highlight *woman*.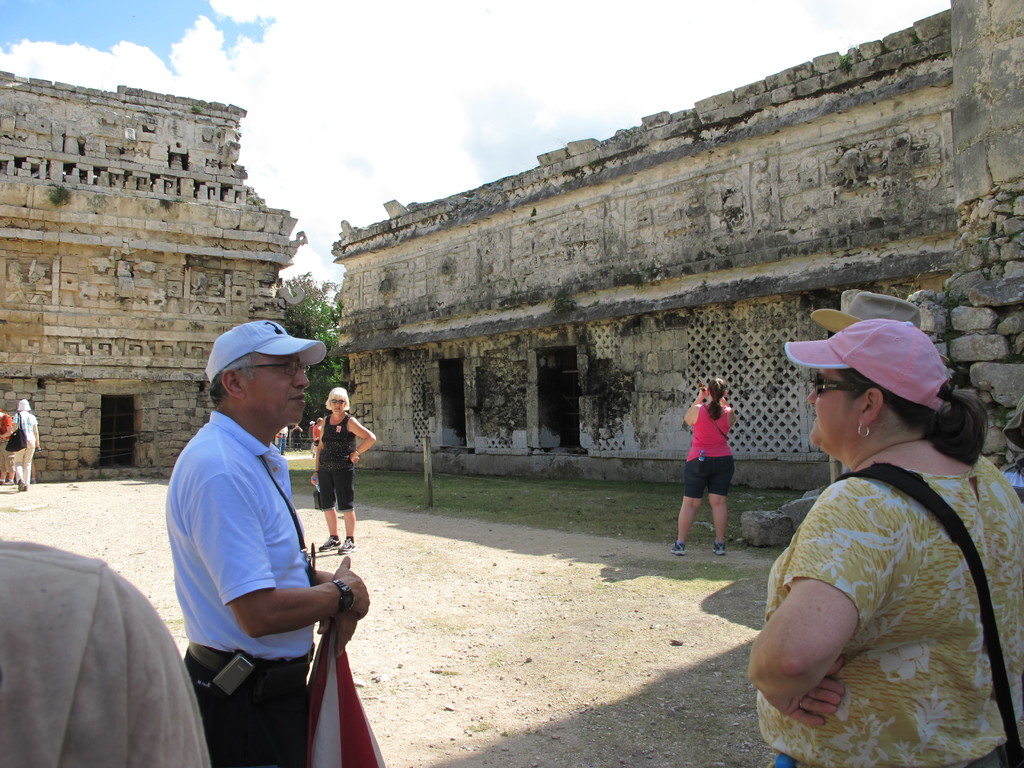
Highlighted region: box=[669, 374, 737, 563].
